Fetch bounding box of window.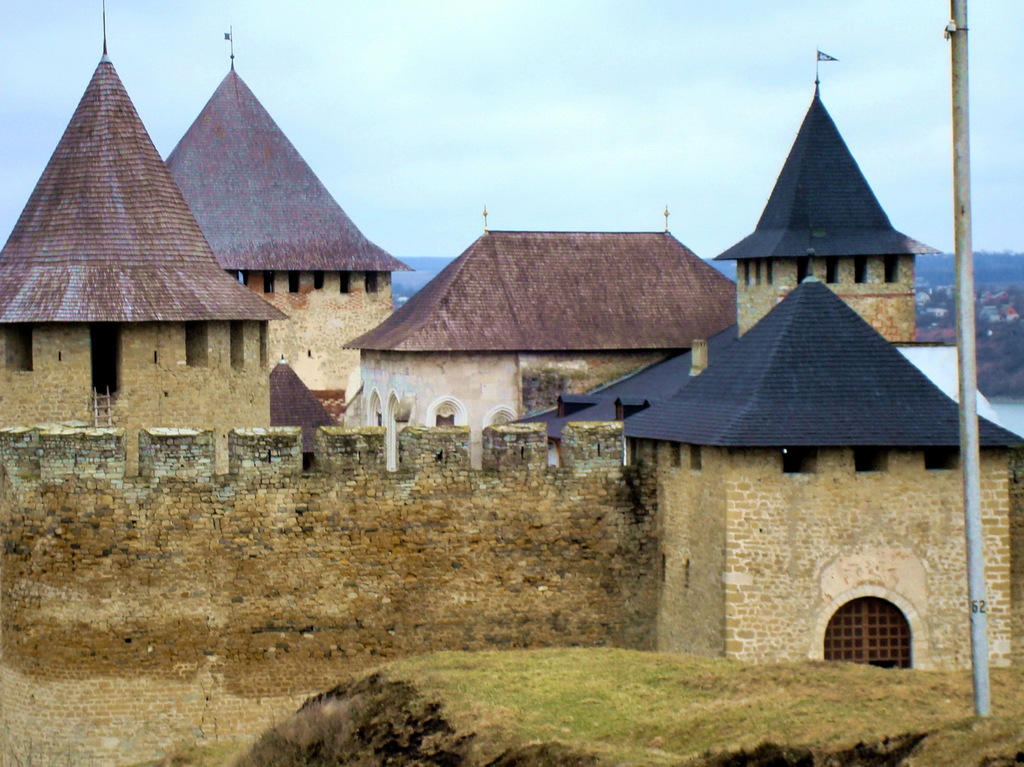
Bbox: <region>781, 447, 819, 474</region>.
